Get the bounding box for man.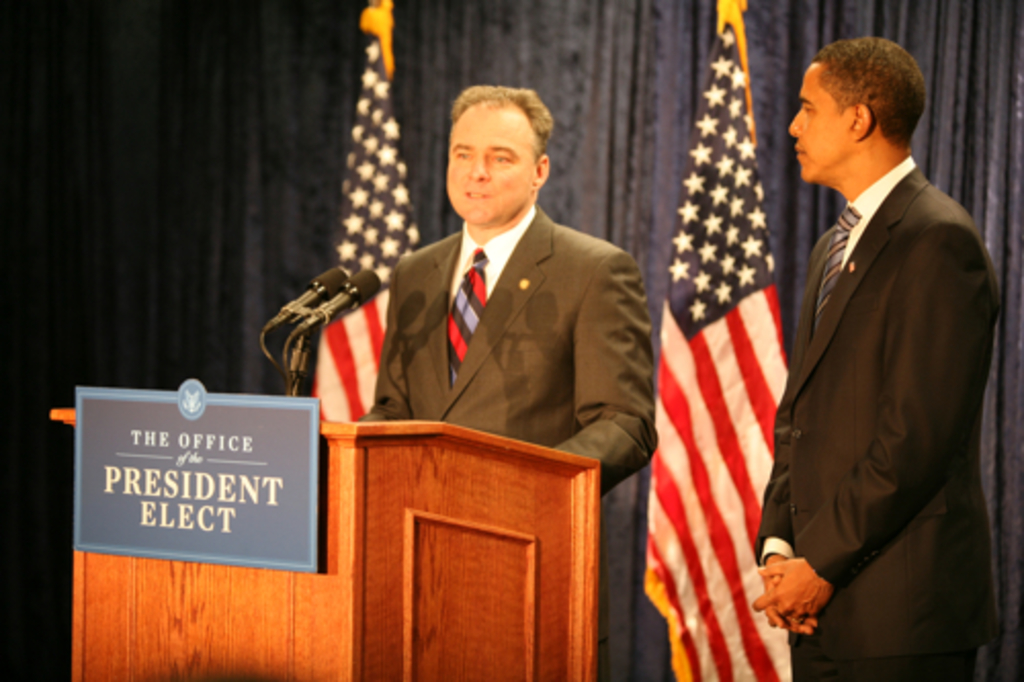
BBox(743, 35, 1001, 680).
